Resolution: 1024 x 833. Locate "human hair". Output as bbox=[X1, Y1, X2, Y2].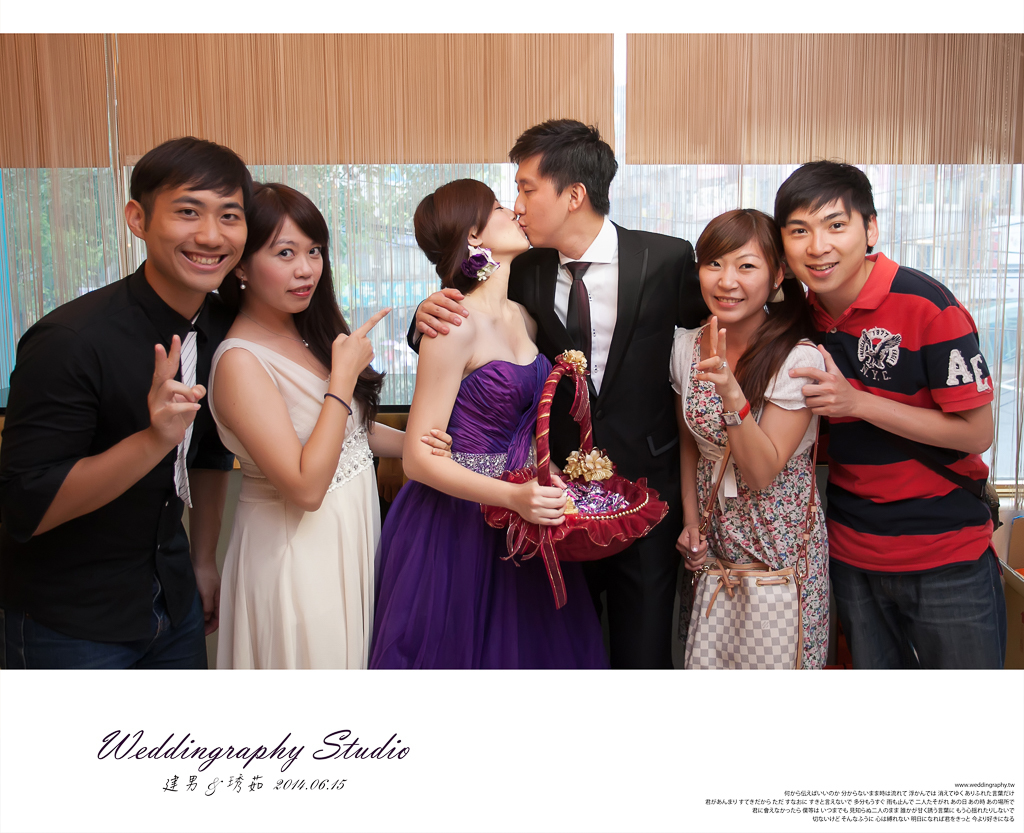
bbox=[215, 177, 388, 431].
